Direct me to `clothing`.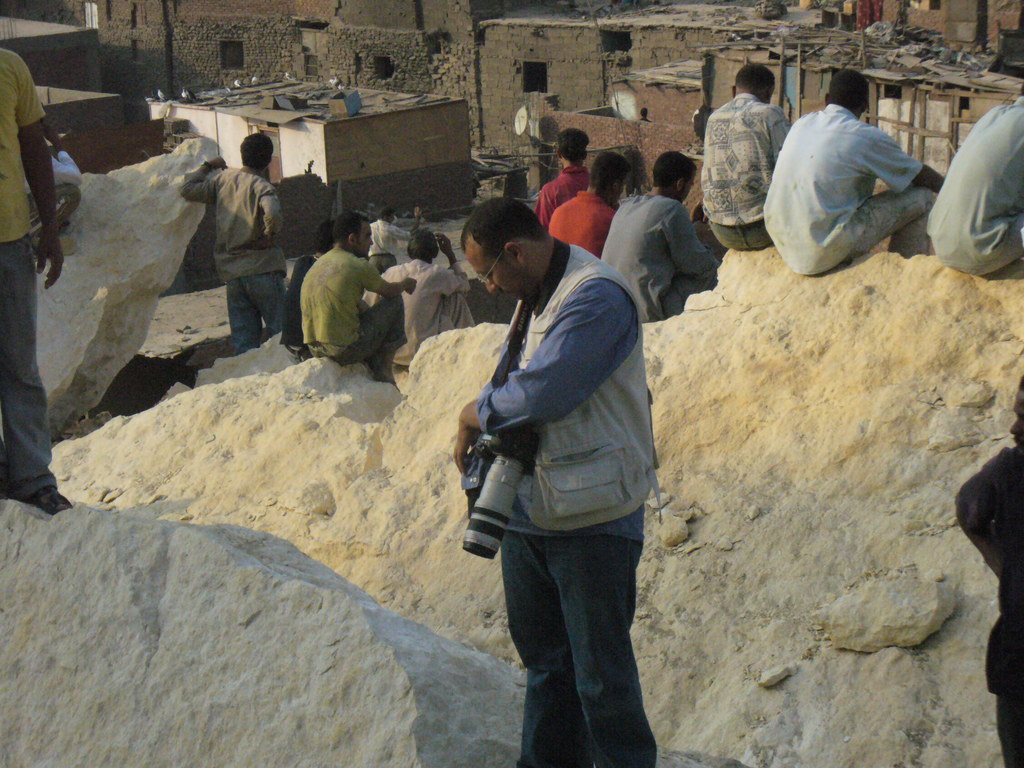
Direction: rect(774, 100, 954, 283).
